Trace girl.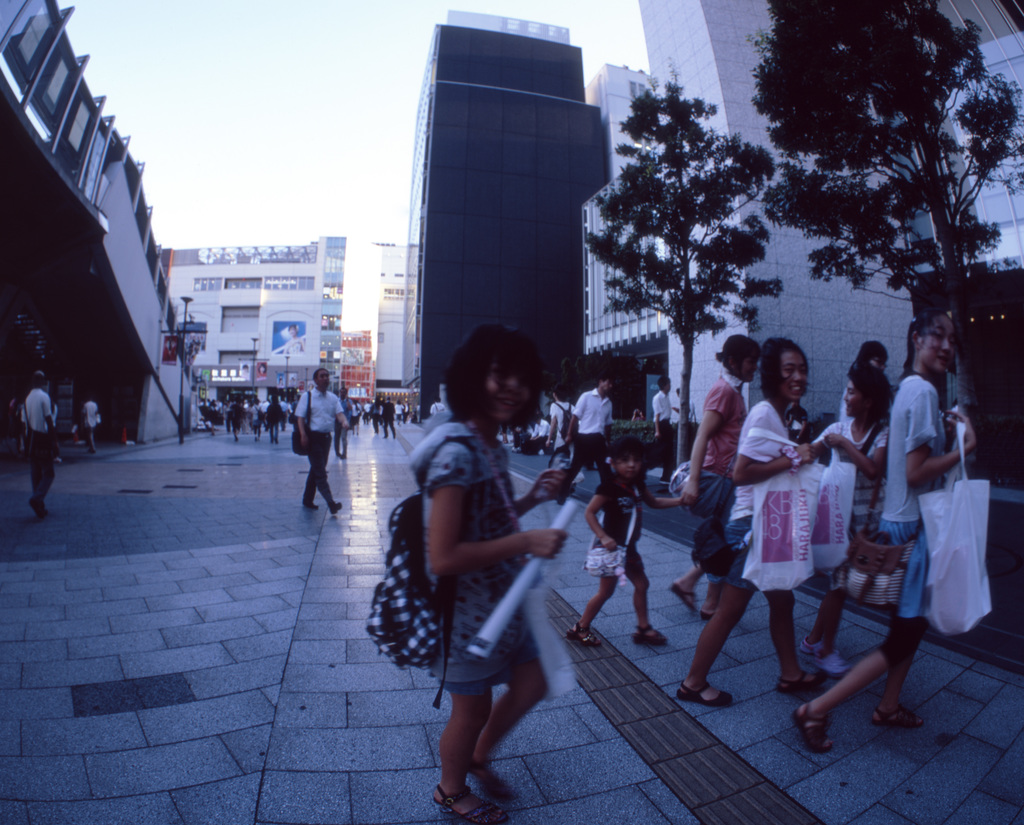
Traced to bbox=[668, 335, 761, 619].
